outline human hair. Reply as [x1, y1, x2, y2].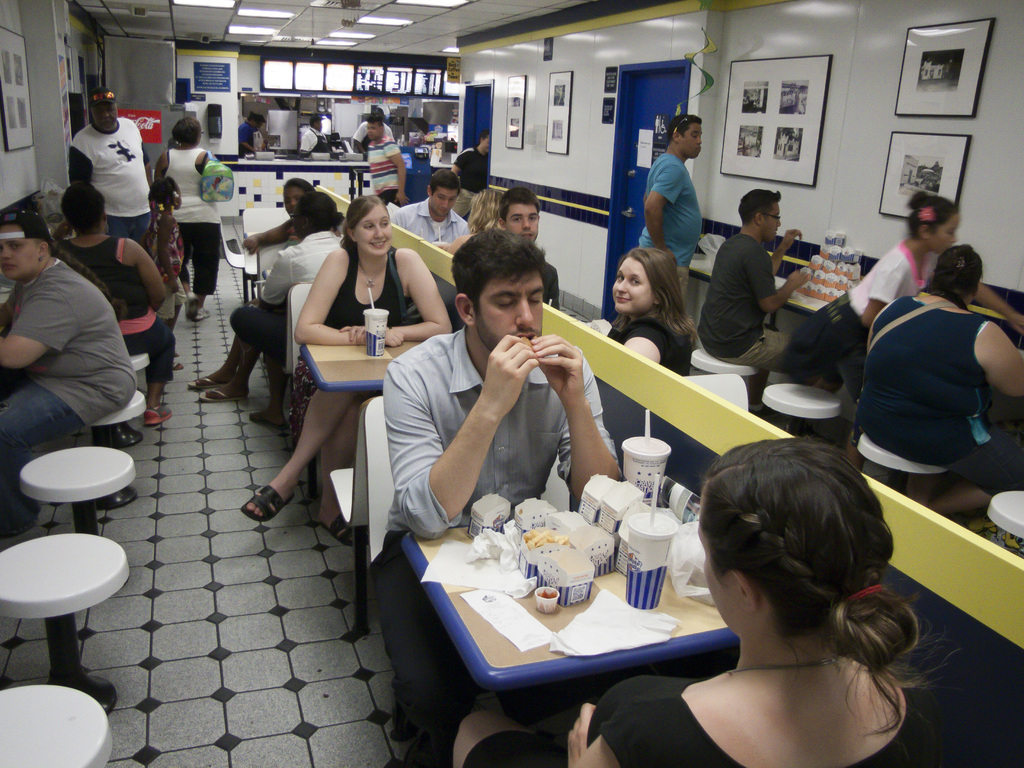
[341, 191, 389, 252].
